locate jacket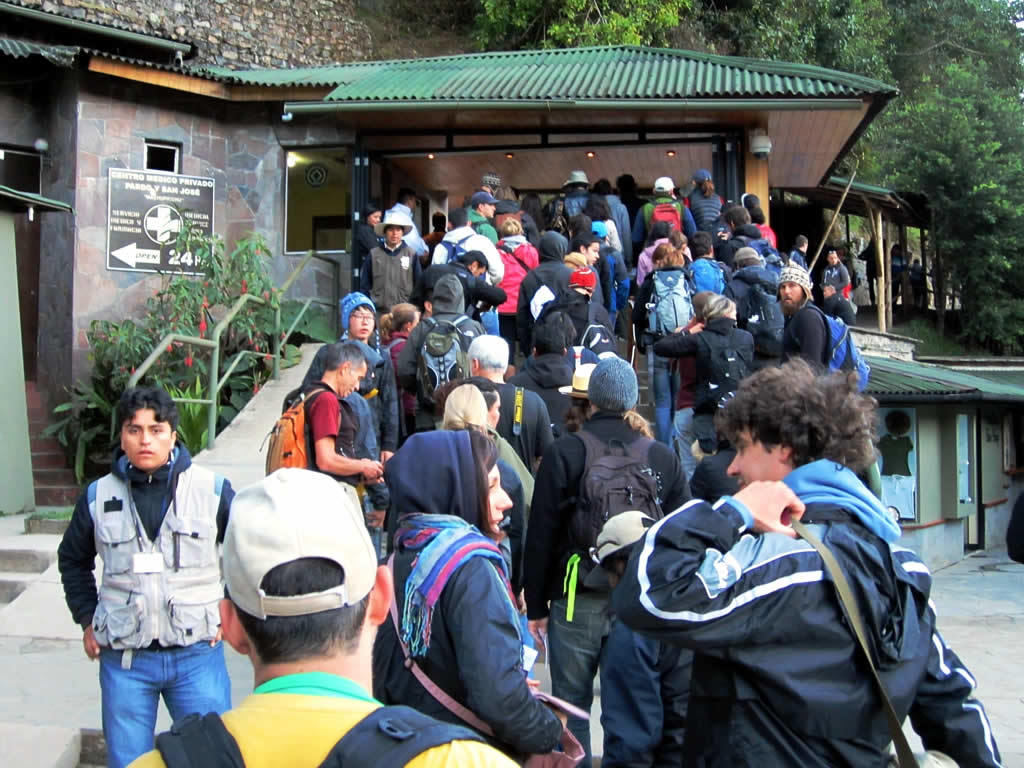
397 270 487 394
